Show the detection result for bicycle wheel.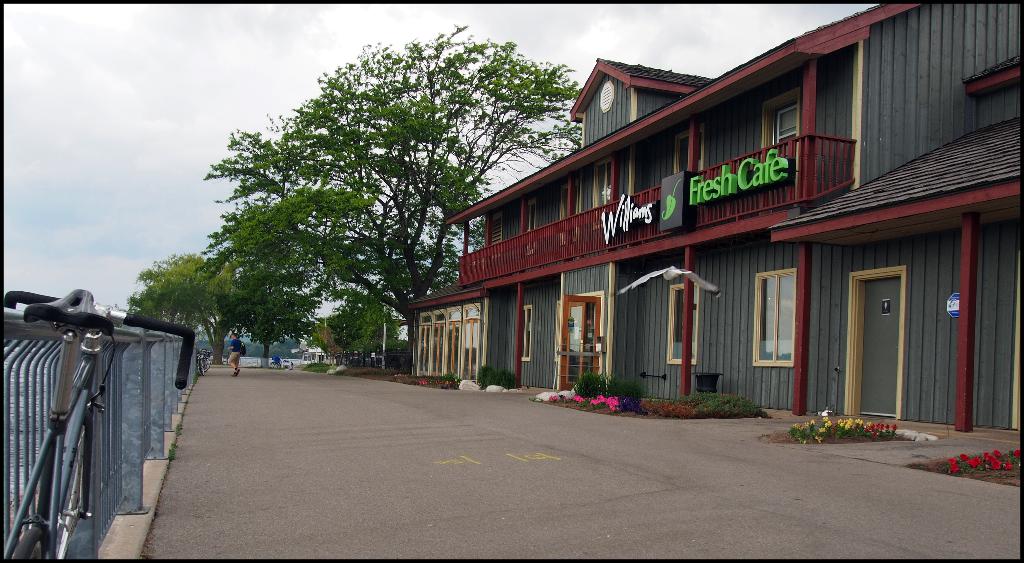
(x1=15, y1=528, x2=54, y2=562).
